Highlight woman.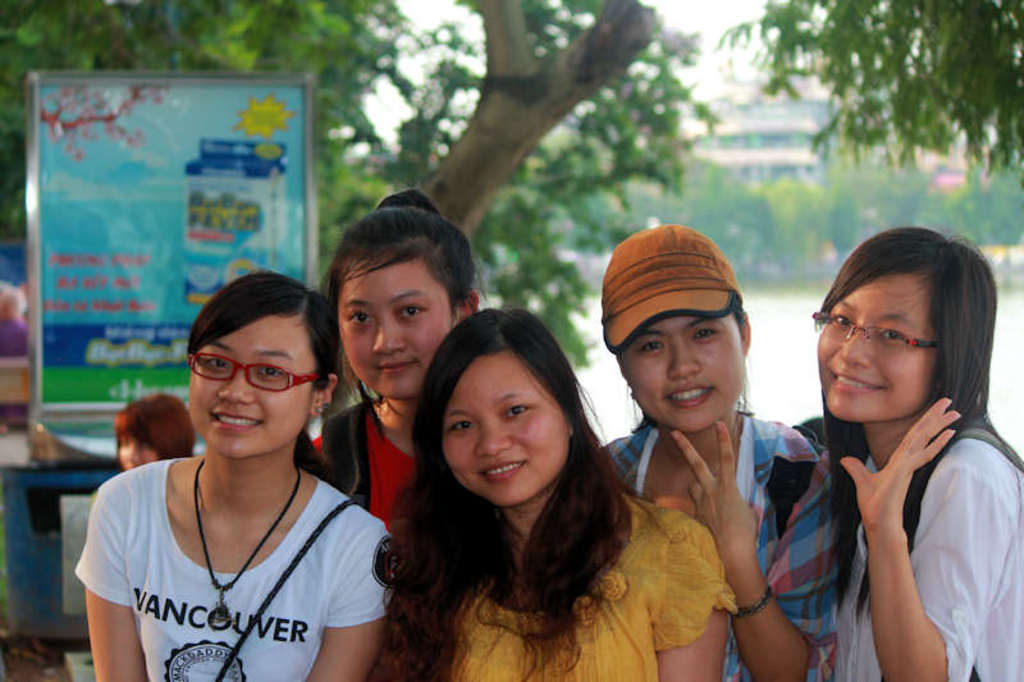
Highlighted region: BBox(787, 225, 1023, 681).
